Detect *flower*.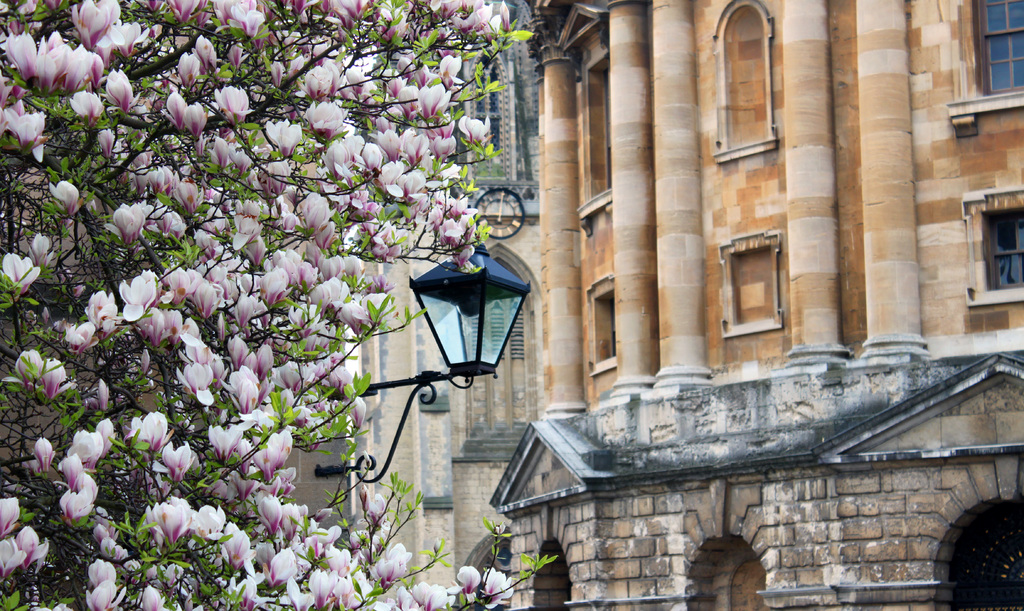
Detected at select_region(218, 0, 259, 35).
